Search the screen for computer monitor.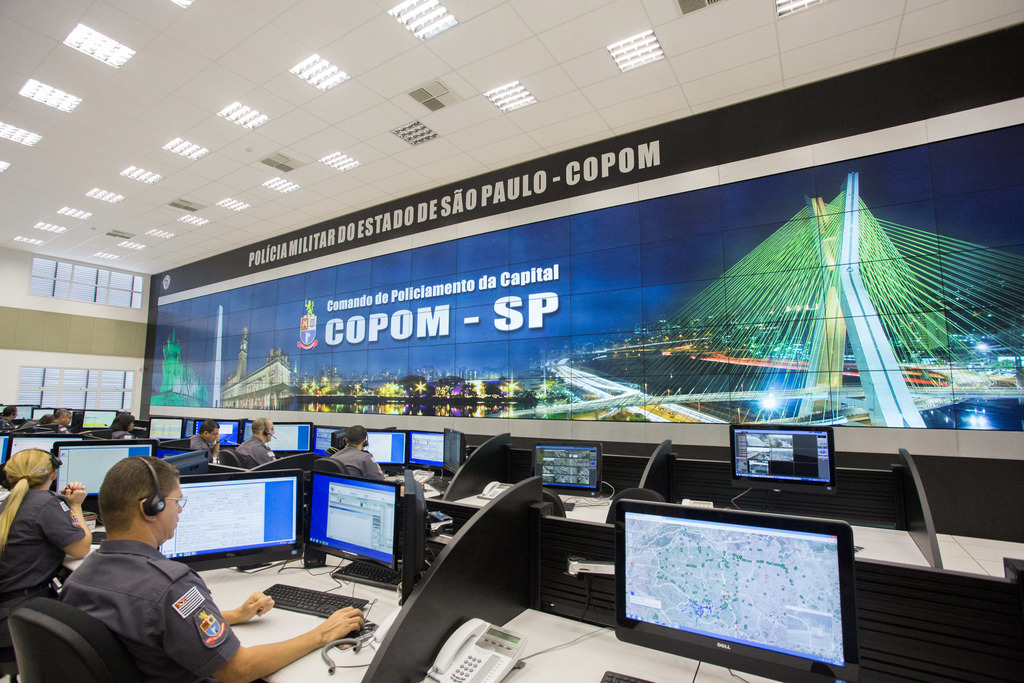
Found at pyautogui.locateOnScreen(405, 427, 444, 477).
